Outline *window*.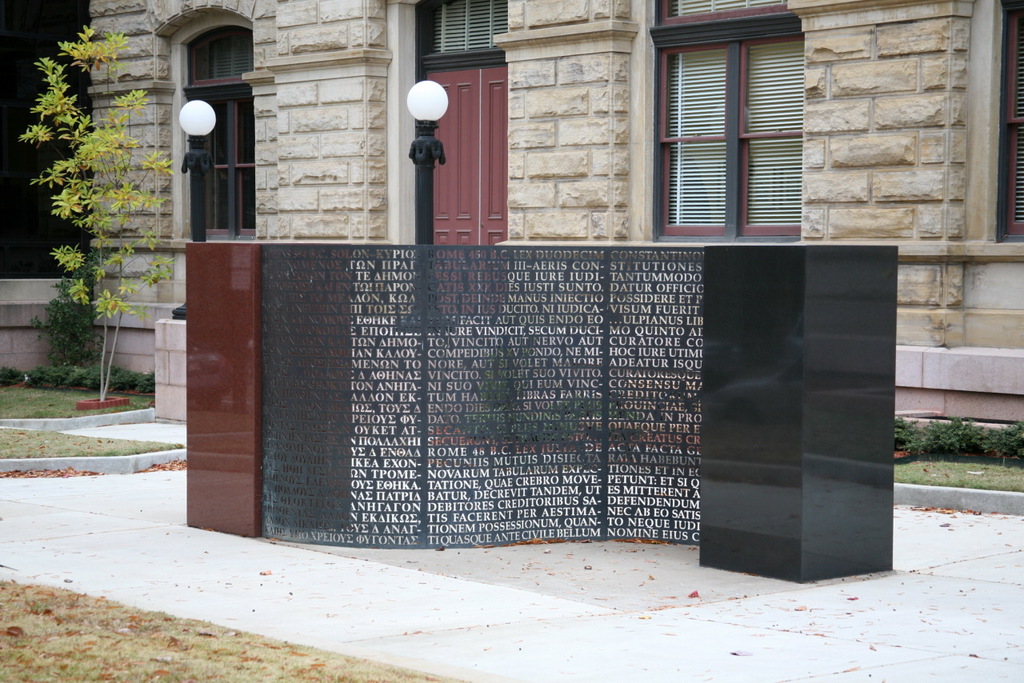
Outline: <box>650,0,802,244</box>.
